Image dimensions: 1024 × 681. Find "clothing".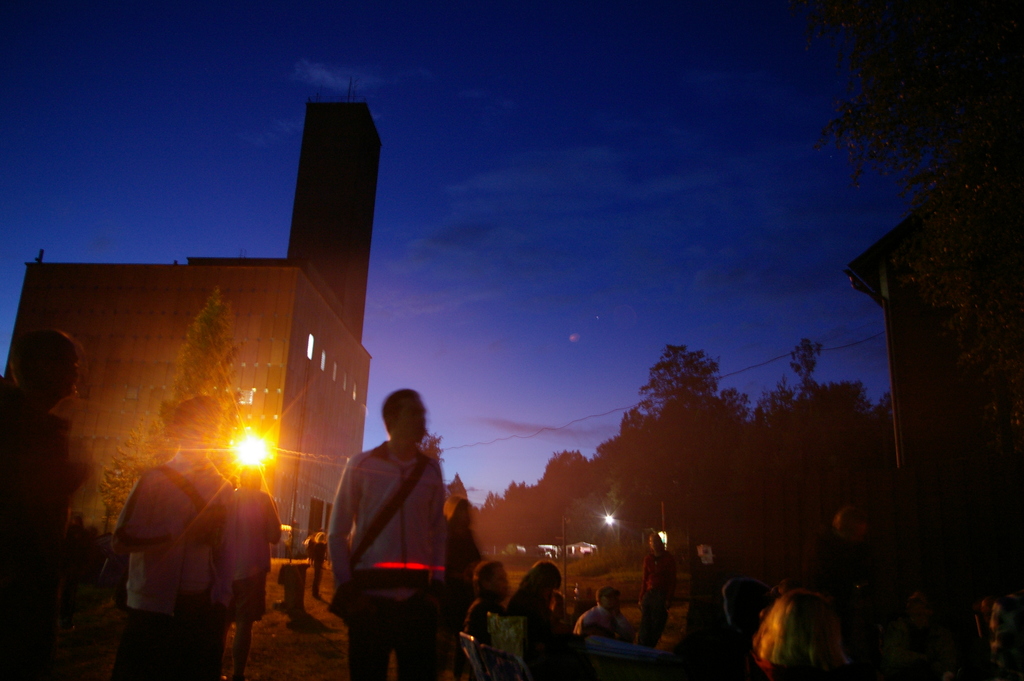
[x1=106, y1=445, x2=236, y2=680].
